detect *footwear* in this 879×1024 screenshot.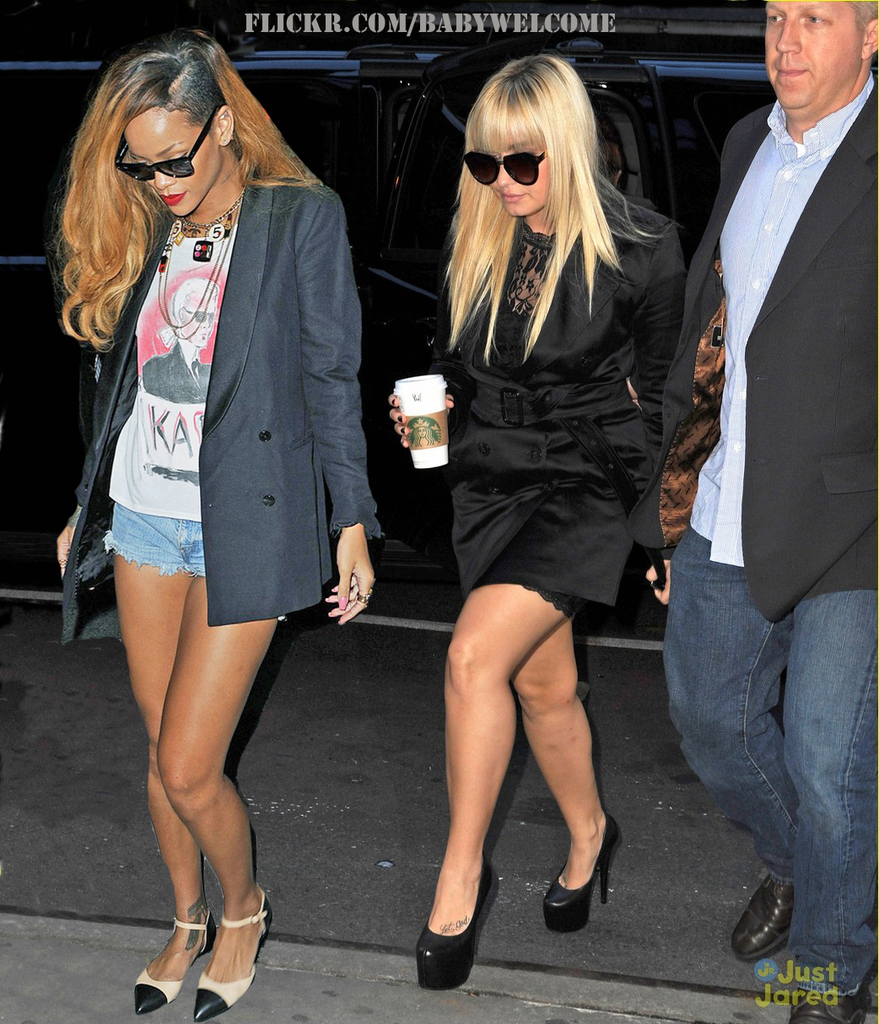
Detection: bbox=[131, 899, 217, 1016].
